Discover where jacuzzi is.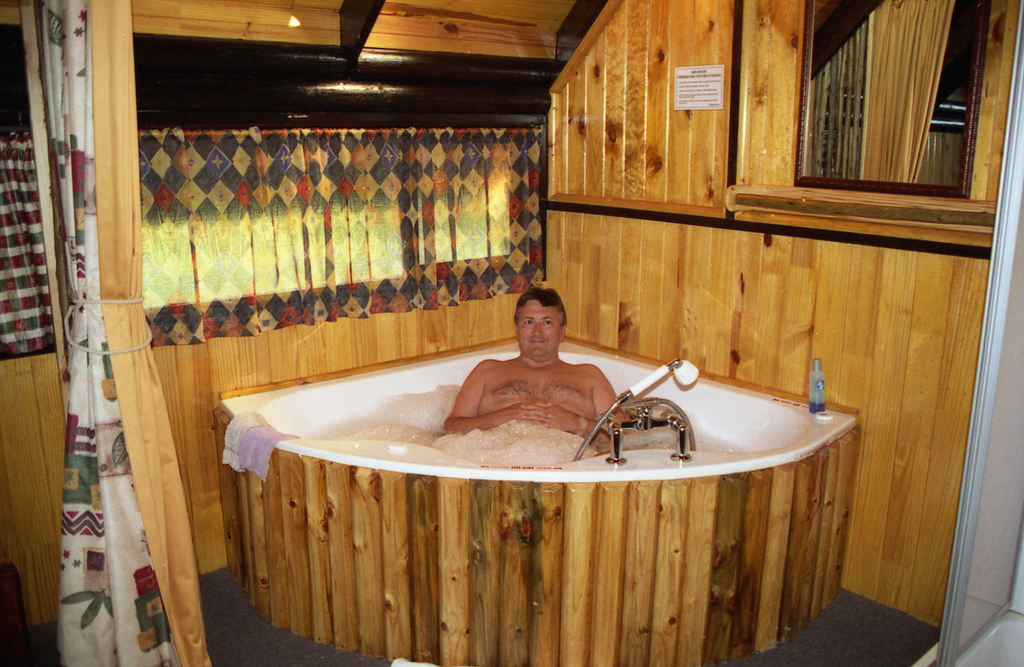
Discovered at (left=215, top=333, right=851, bottom=666).
